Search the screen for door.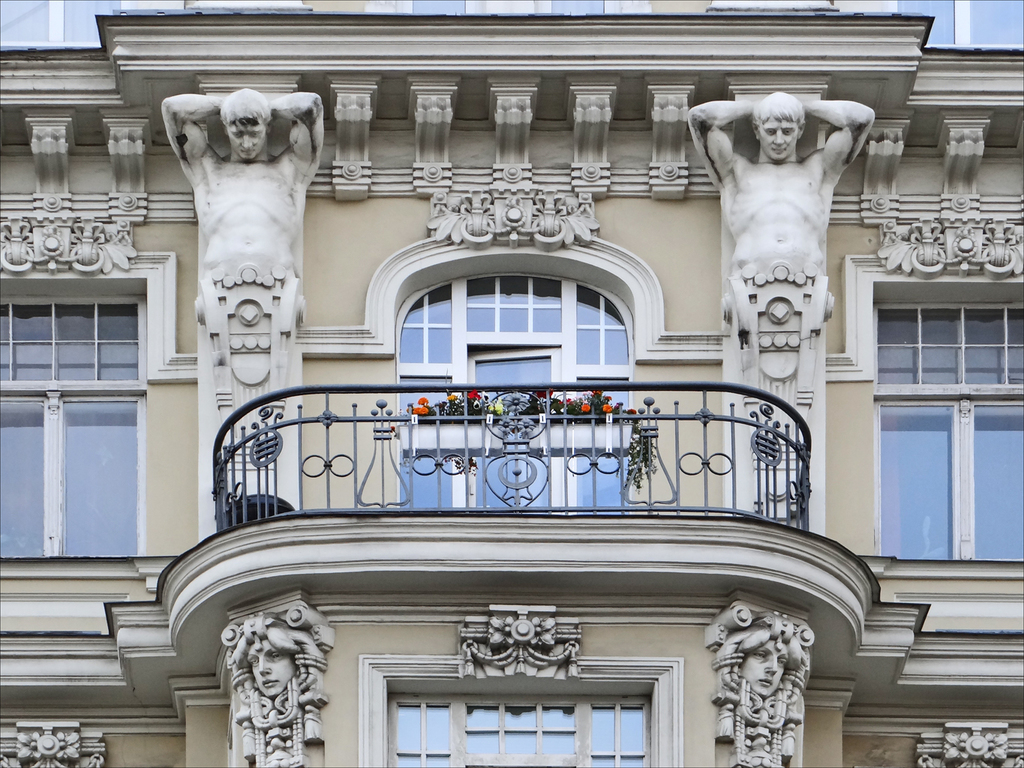
Found at bbox=[465, 347, 565, 513].
